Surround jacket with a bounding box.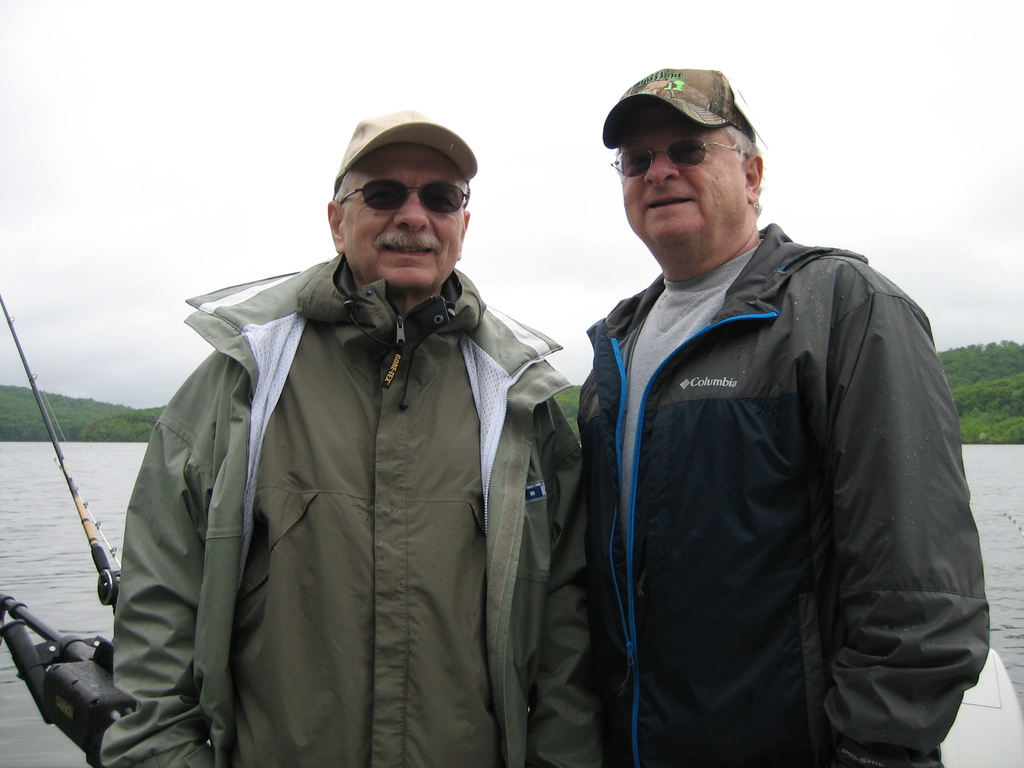
77/173/594/767.
